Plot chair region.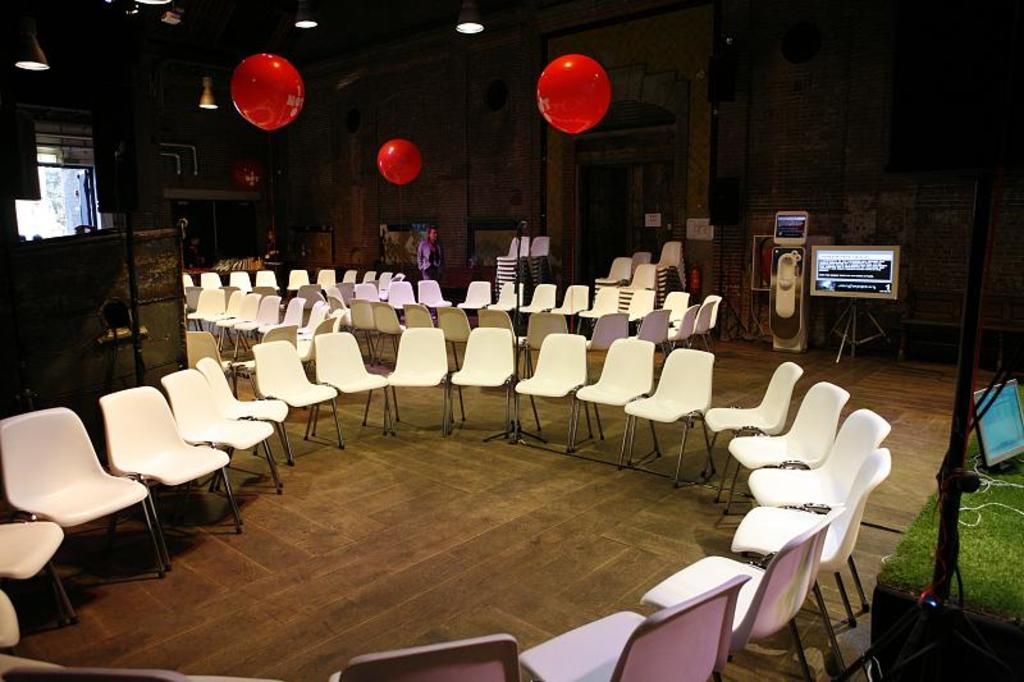
Plotted at 475/316/511/335.
